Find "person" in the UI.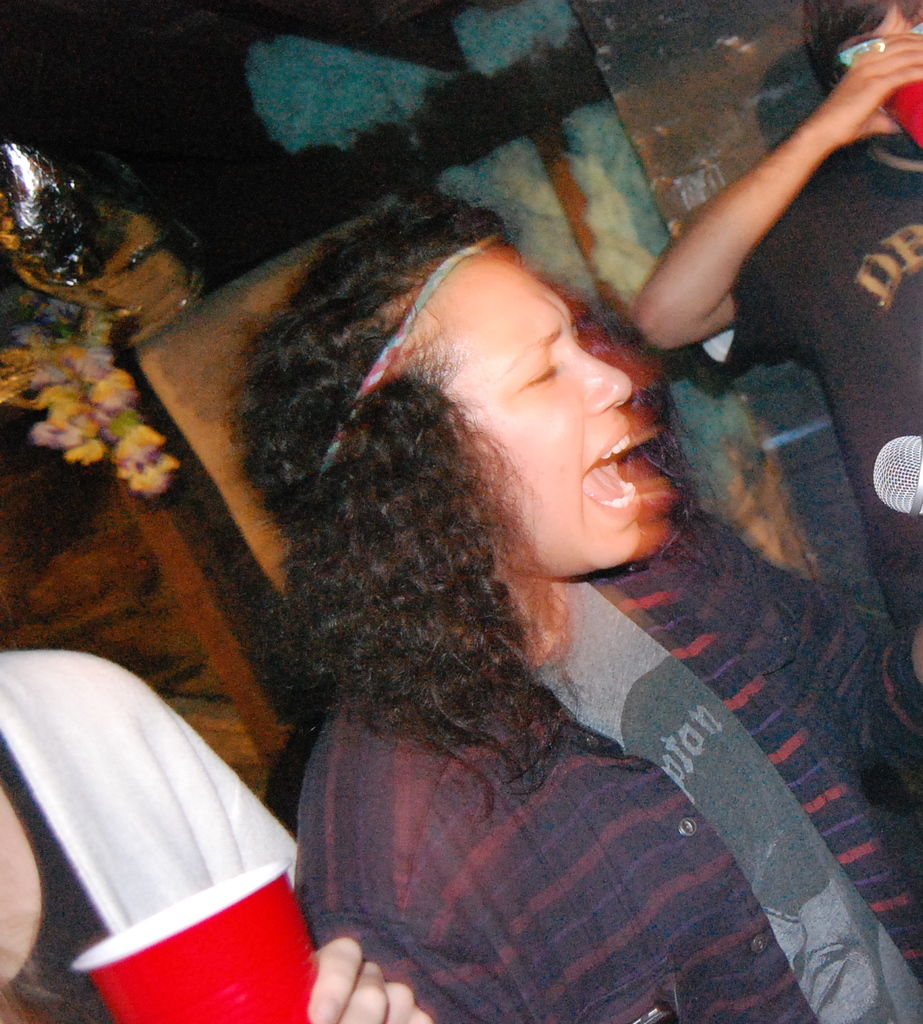
UI element at 627:0:922:623.
